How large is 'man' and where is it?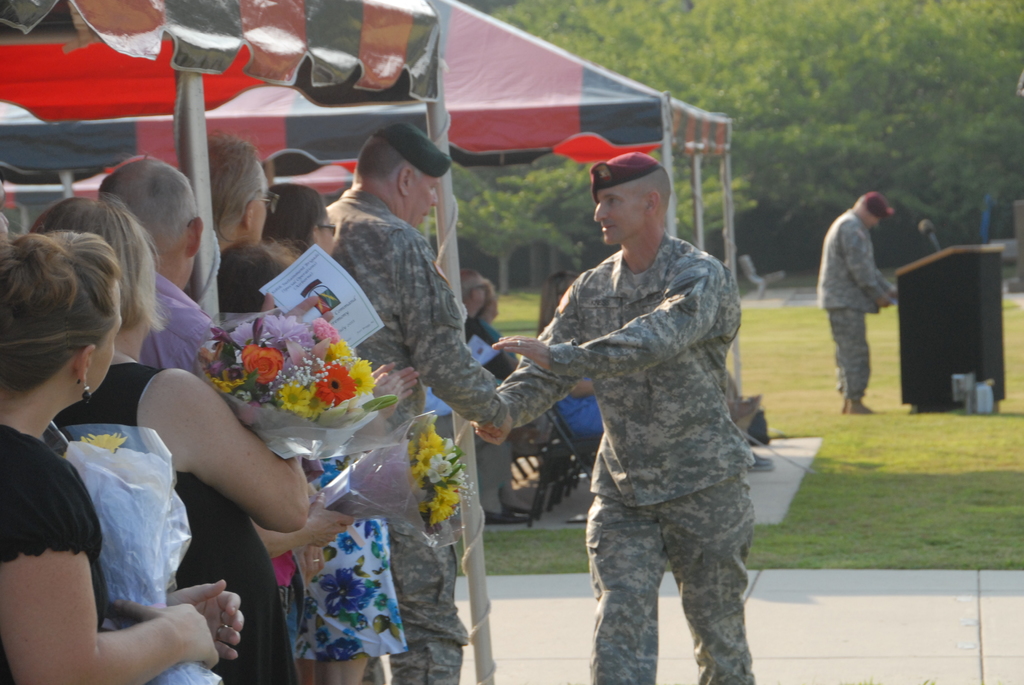
Bounding box: pyautogui.locateOnScreen(816, 193, 893, 421).
